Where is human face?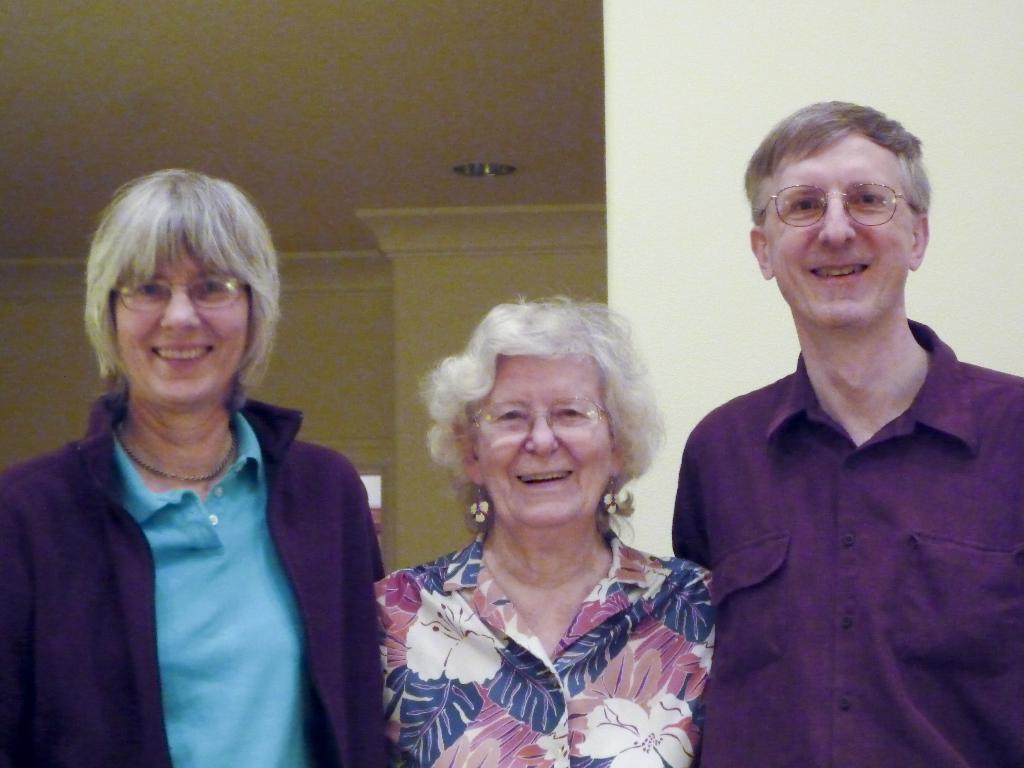
<box>111,241,248,400</box>.
